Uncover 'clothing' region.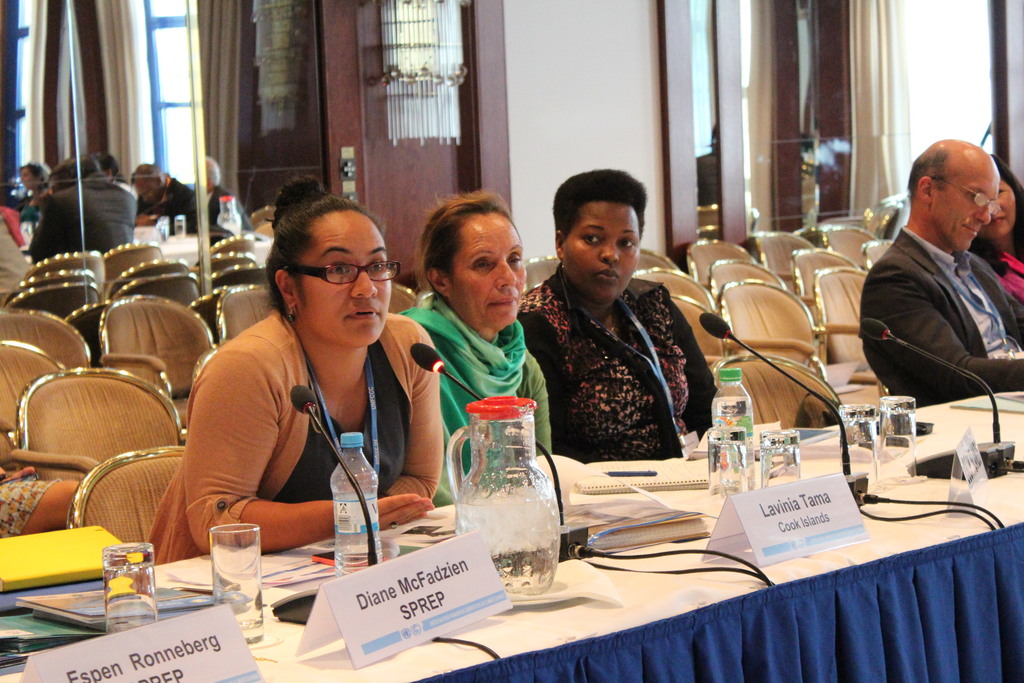
Uncovered: Rect(993, 250, 1023, 304).
